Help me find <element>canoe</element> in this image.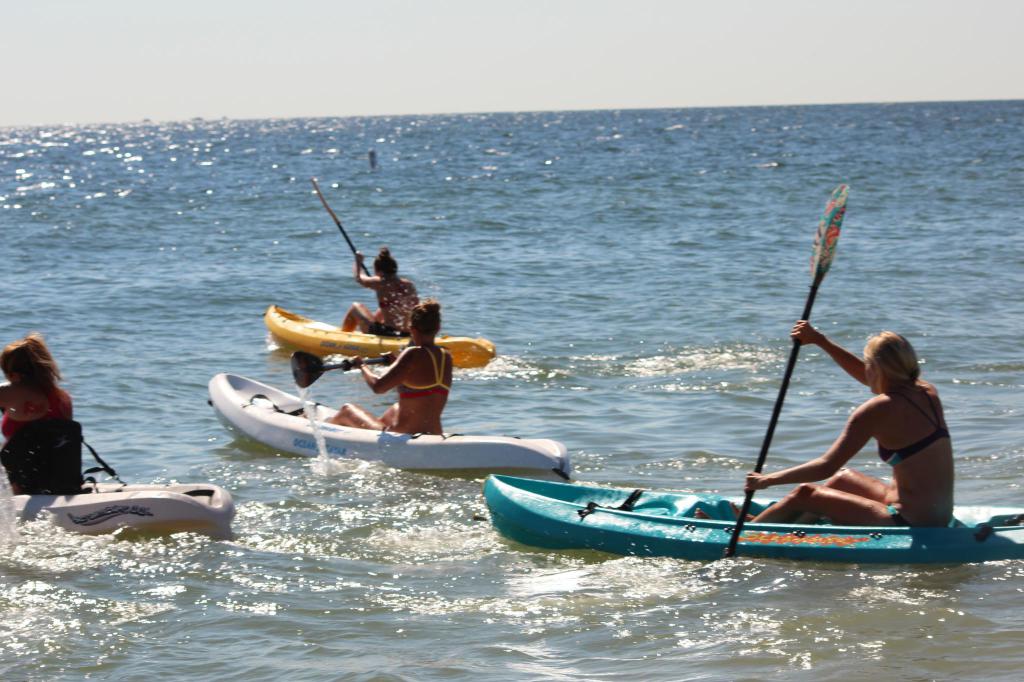
Found it: detection(207, 370, 573, 481).
